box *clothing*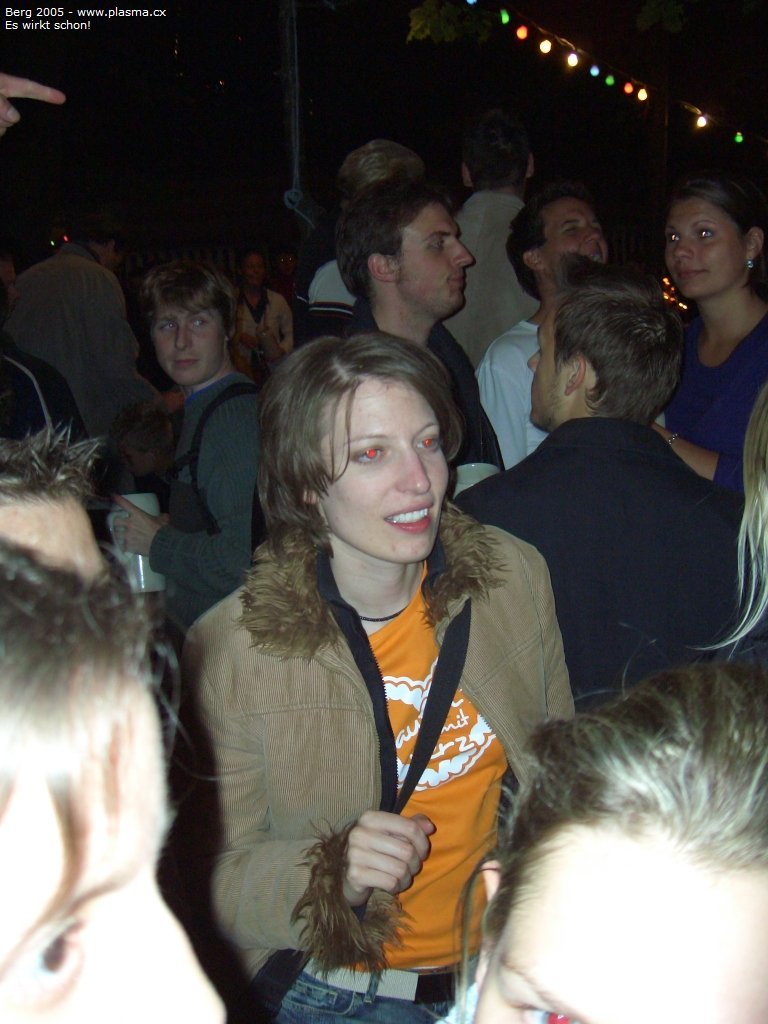
[x1=333, y1=306, x2=505, y2=473]
